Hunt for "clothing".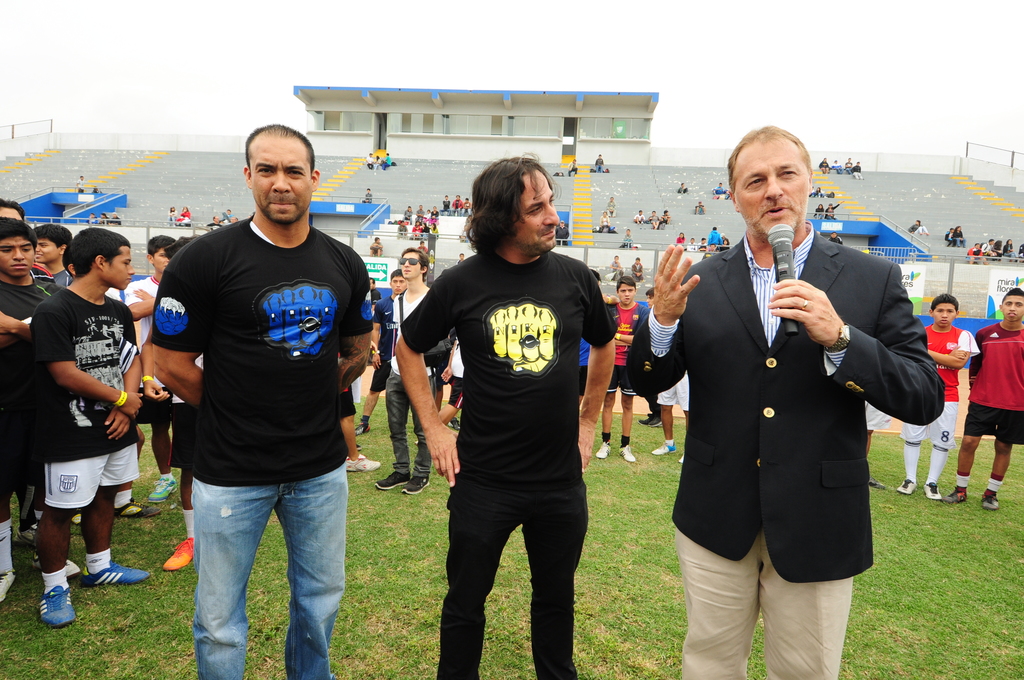
Hunted down at pyautogui.locateOnScreen(148, 214, 376, 679).
